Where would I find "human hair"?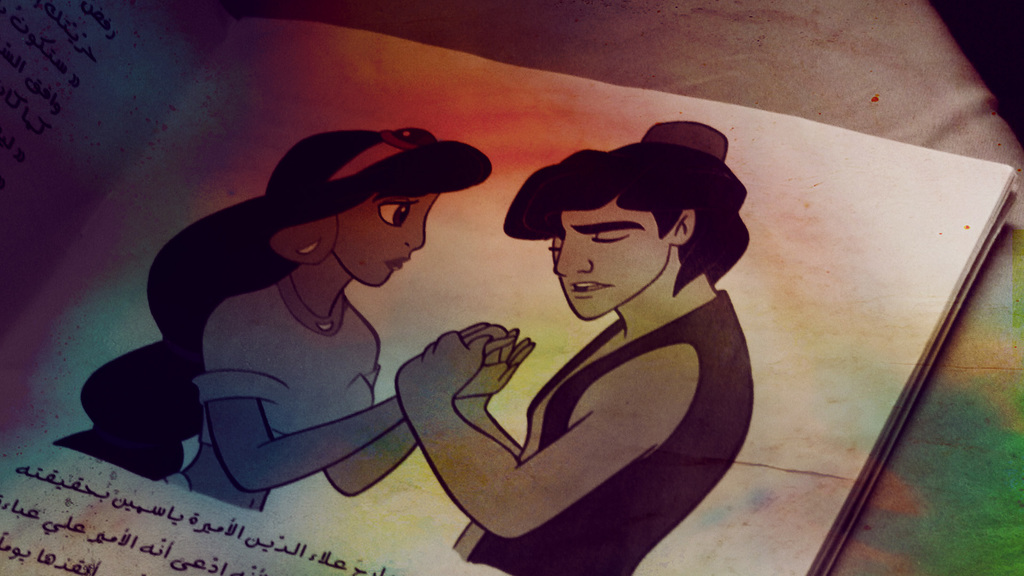
At [505,141,751,298].
